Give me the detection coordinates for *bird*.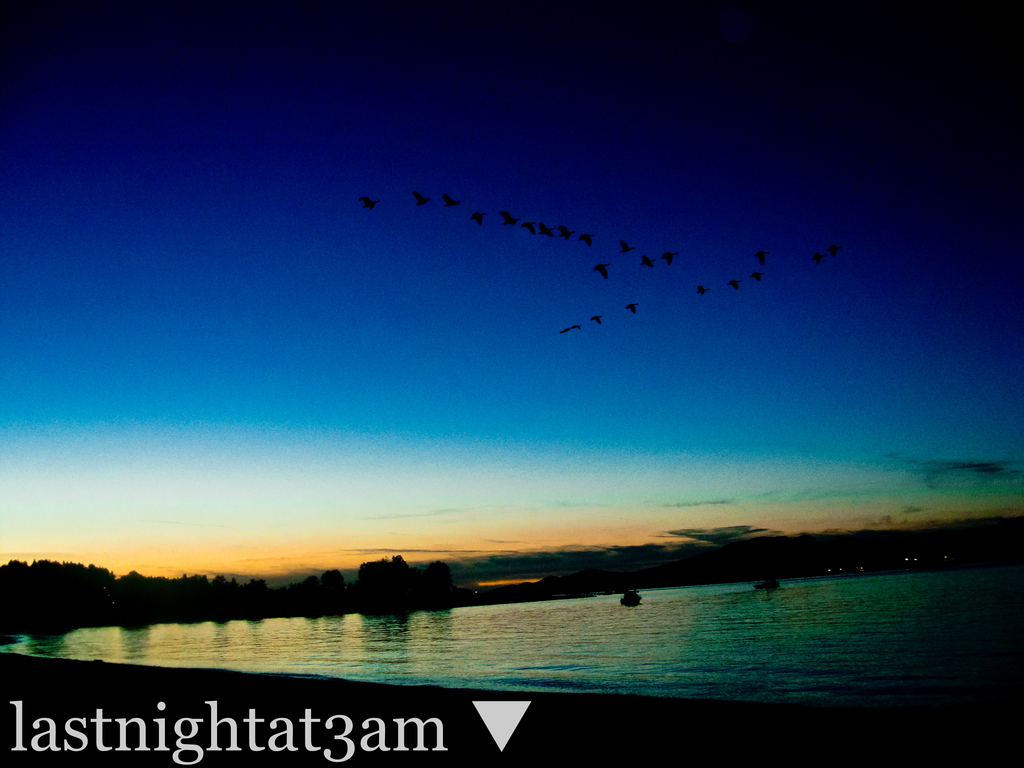
[x1=586, y1=311, x2=605, y2=328].
